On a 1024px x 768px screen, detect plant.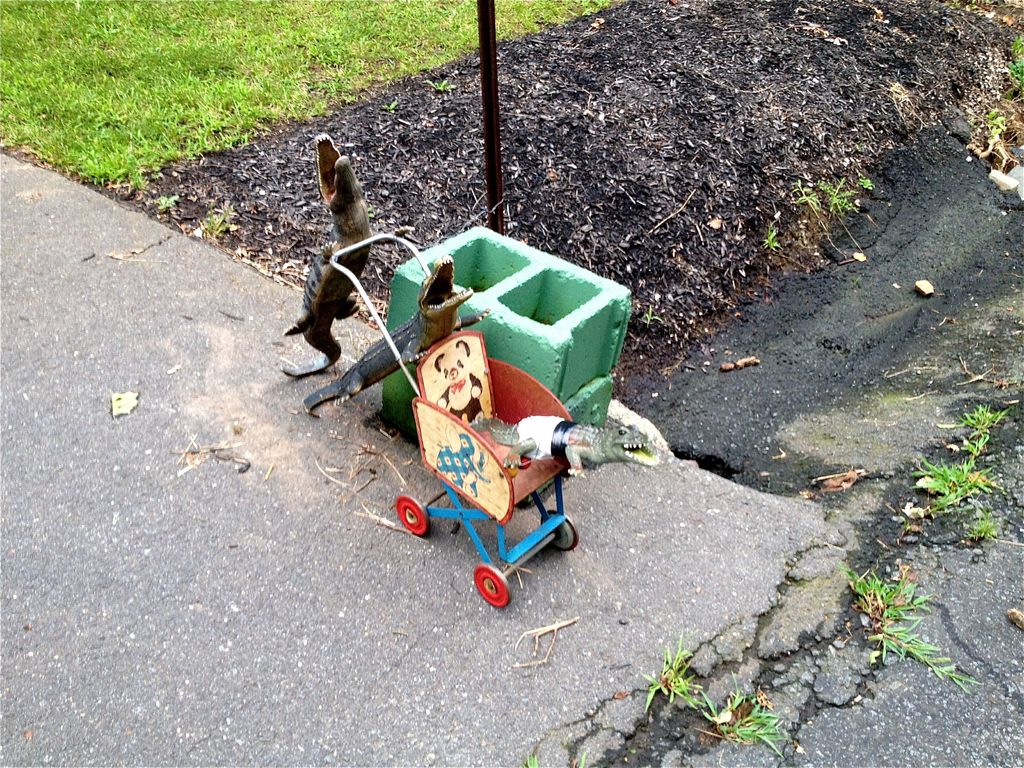
crop(853, 173, 878, 198).
